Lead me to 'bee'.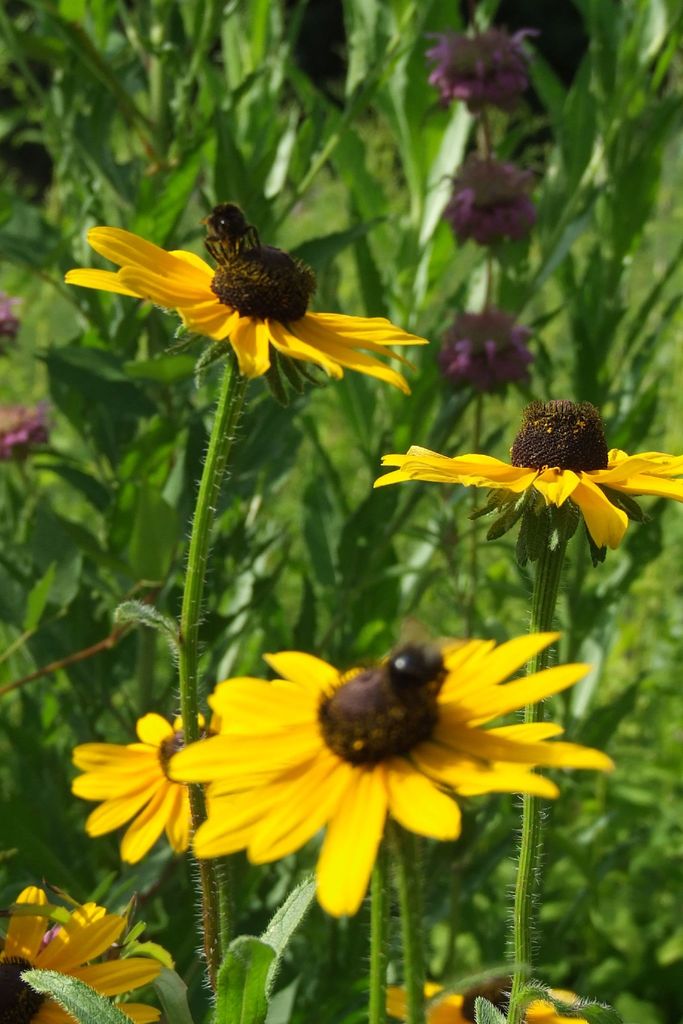
Lead to (204,201,261,266).
